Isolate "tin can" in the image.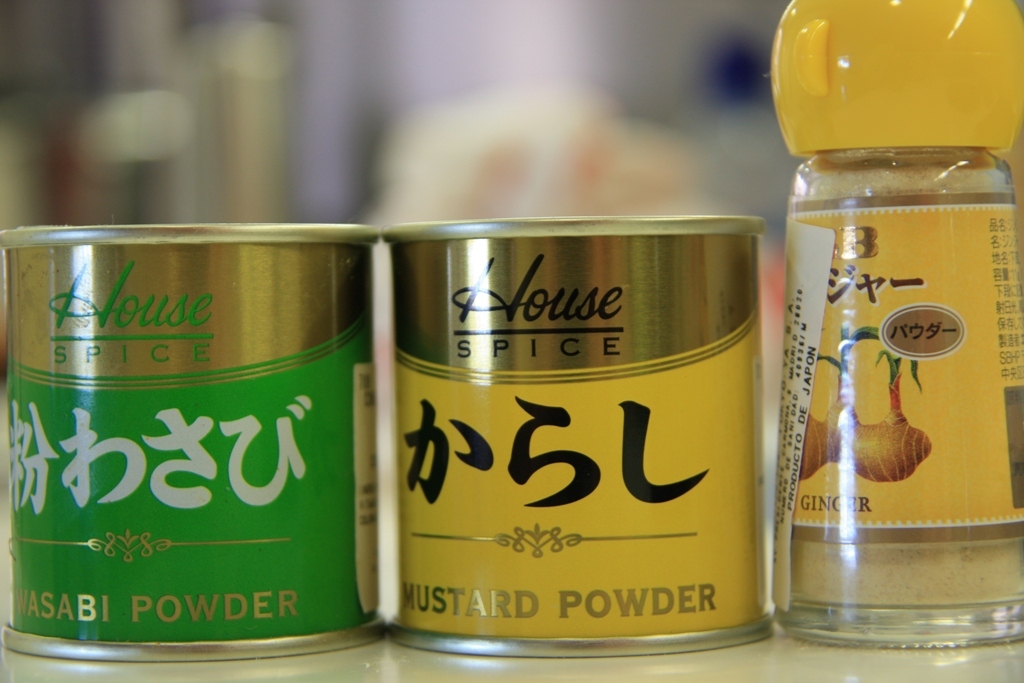
Isolated region: select_region(0, 223, 382, 662).
